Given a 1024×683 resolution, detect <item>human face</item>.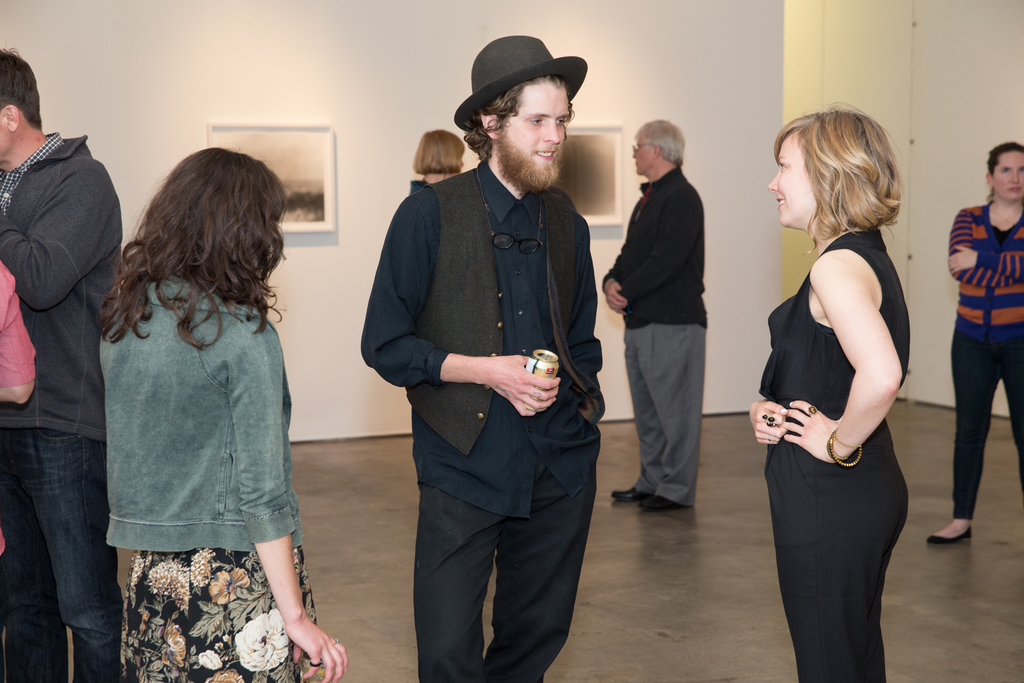
(x1=633, y1=138, x2=652, y2=176).
